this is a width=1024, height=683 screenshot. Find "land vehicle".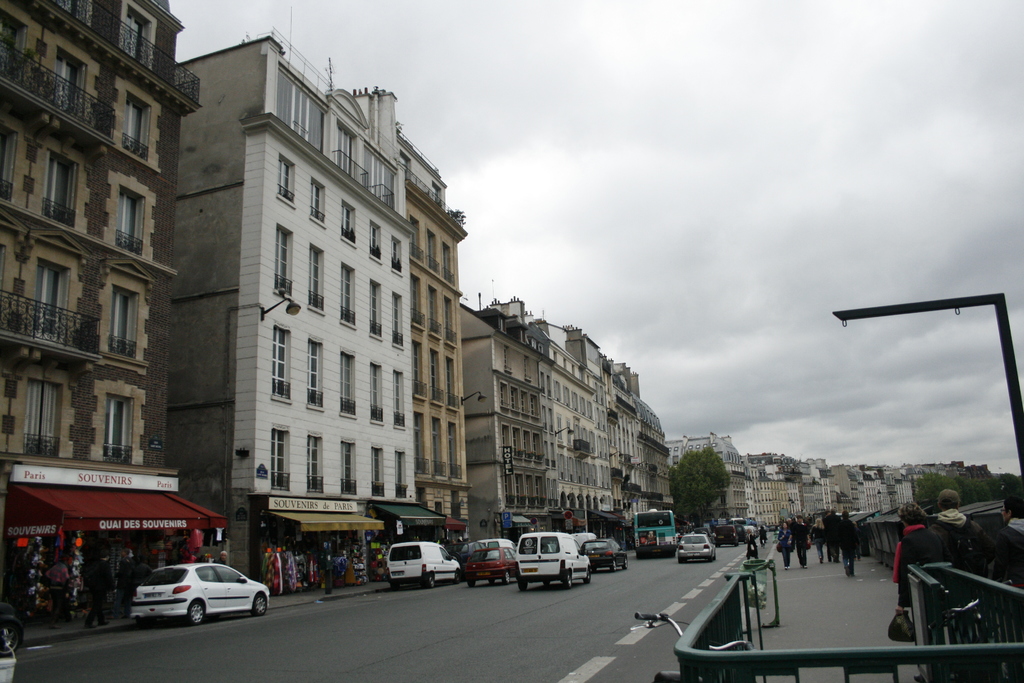
Bounding box: pyautogui.locateOnScreen(568, 530, 597, 554).
